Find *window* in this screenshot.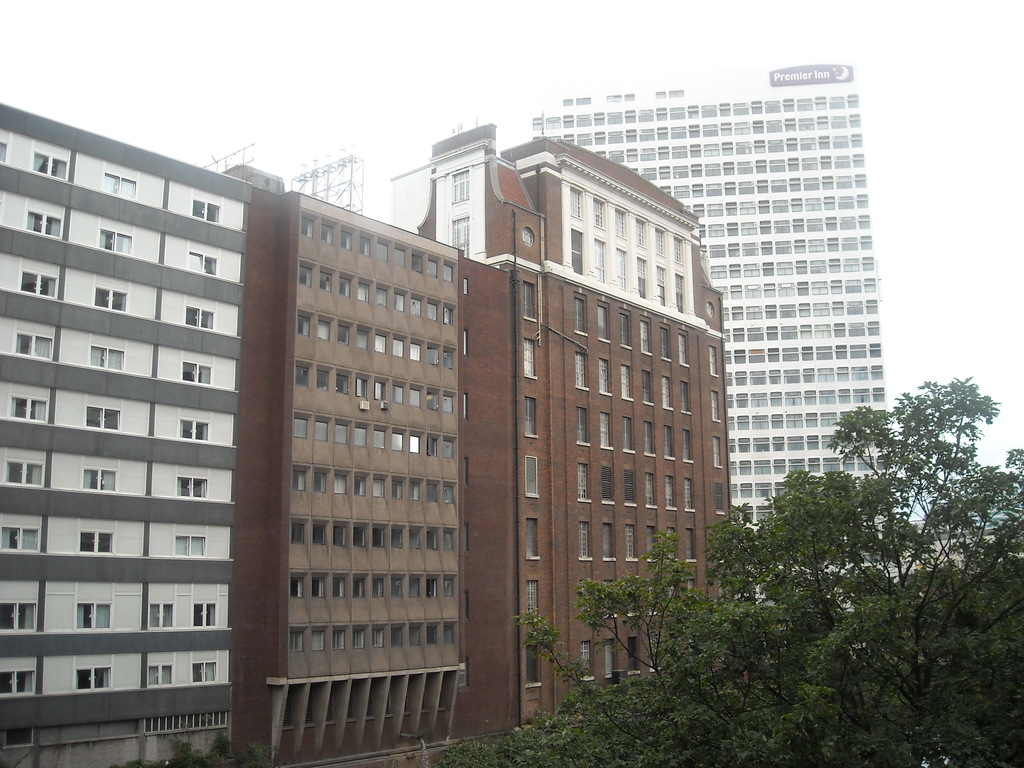
The bounding box for *window* is [785,370,797,383].
